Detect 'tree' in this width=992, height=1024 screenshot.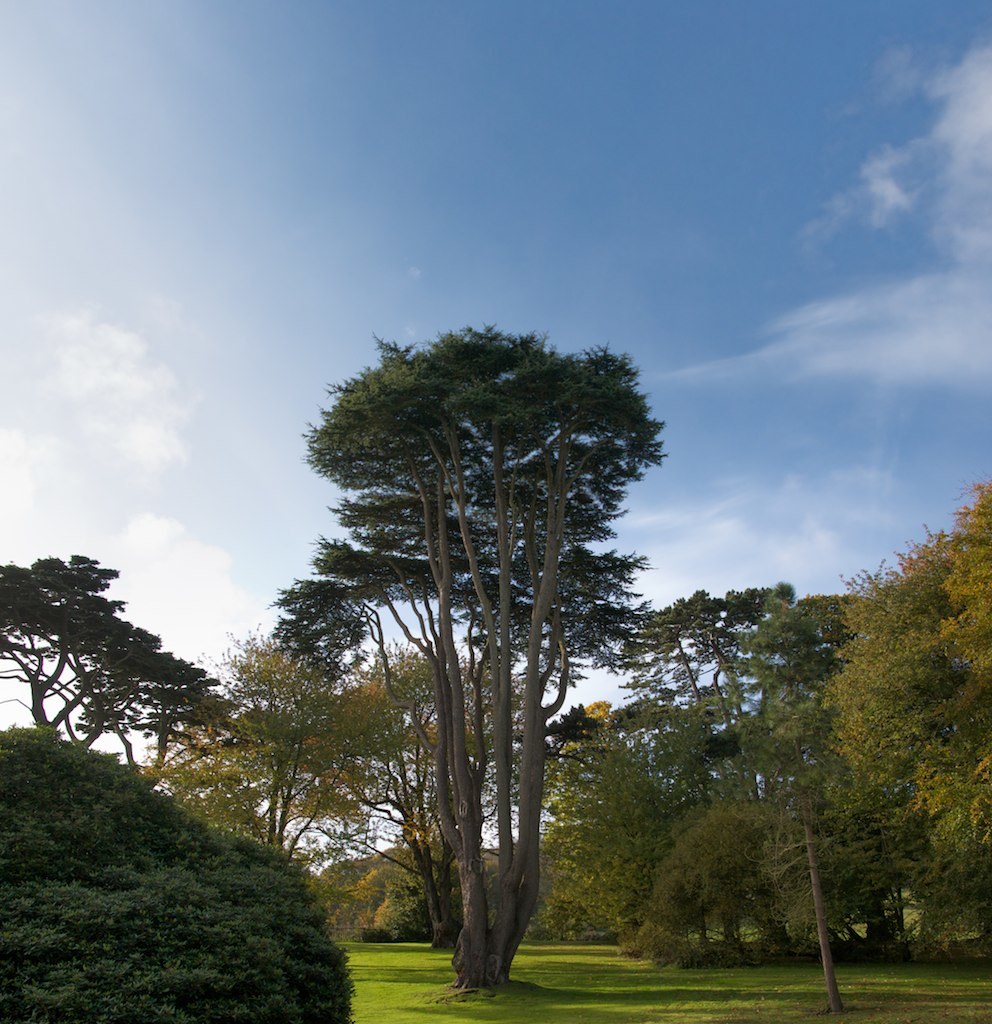
Detection: (left=314, top=648, right=580, bottom=951).
